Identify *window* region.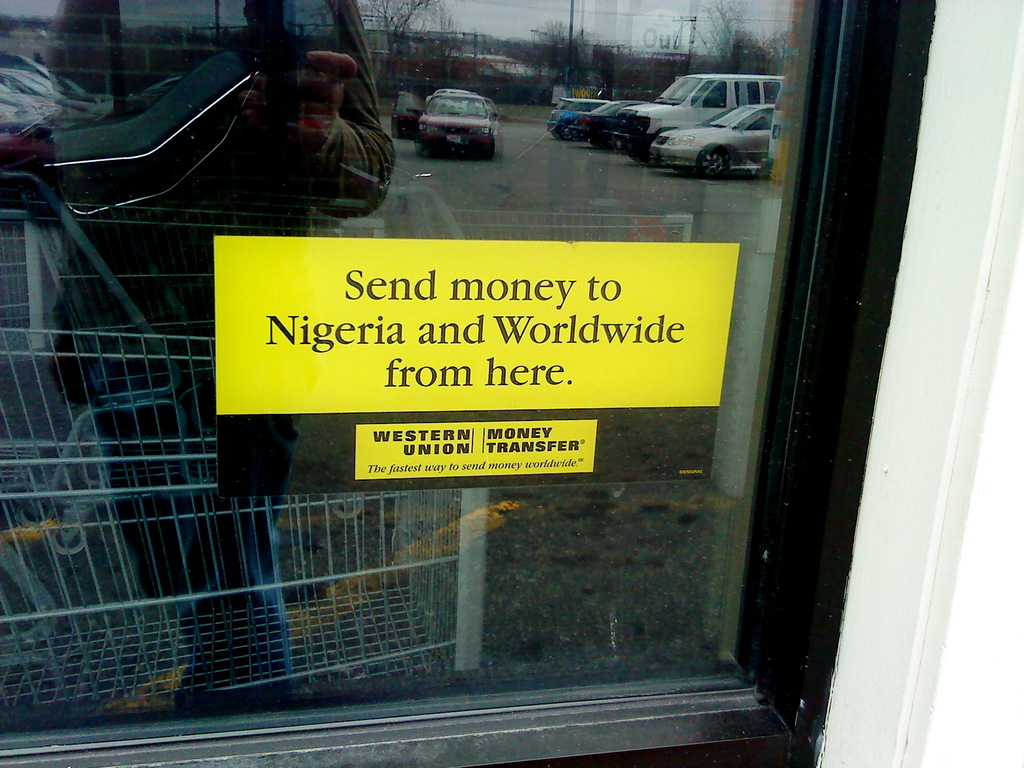
Region: [742,108,773,129].
